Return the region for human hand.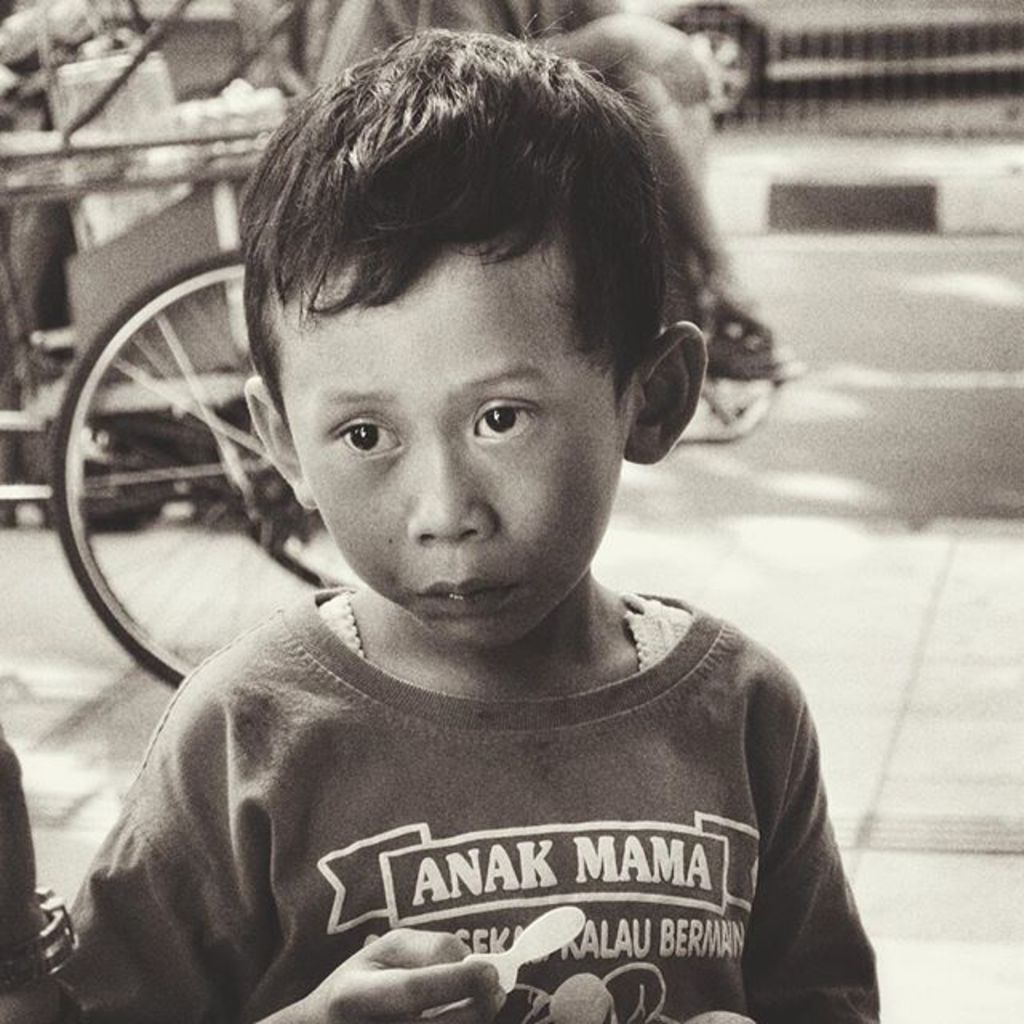
[750, 642, 872, 1022].
